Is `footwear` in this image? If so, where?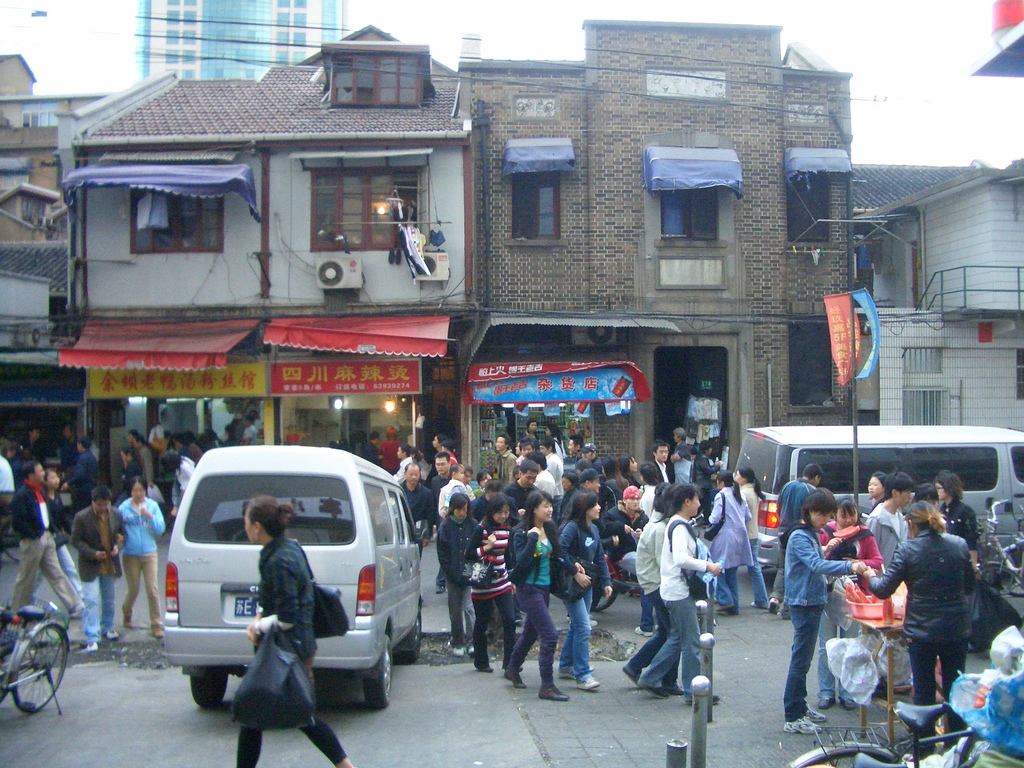
Yes, at Rect(479, 667, 493, 672).
